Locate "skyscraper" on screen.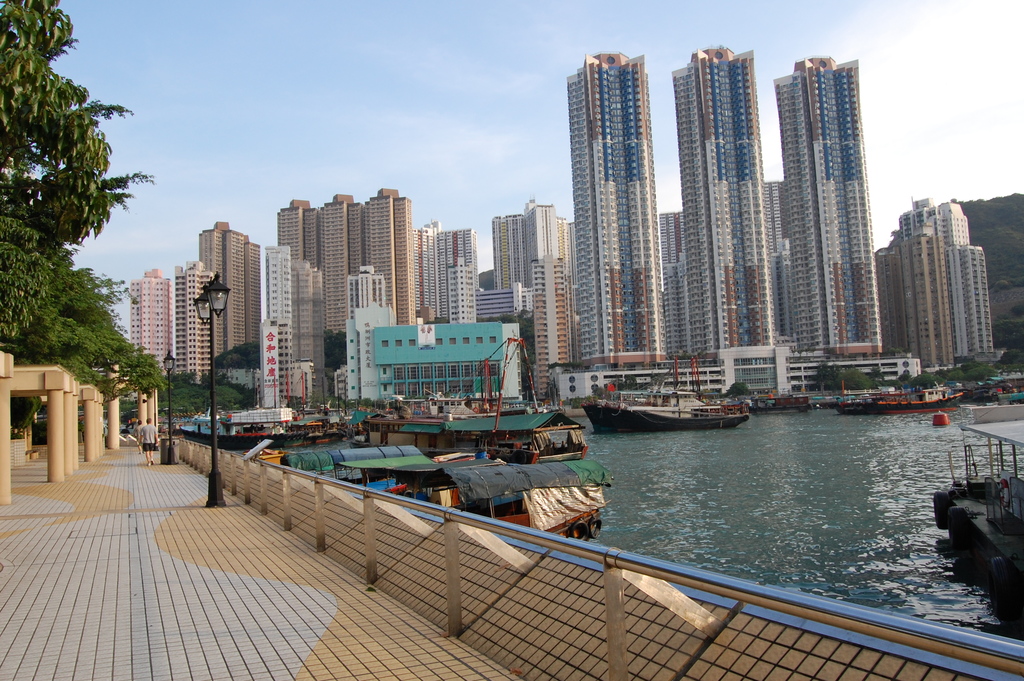
On screen at {"x1": 365, "y1": 187, "x2": 423, "y2": 327}.
